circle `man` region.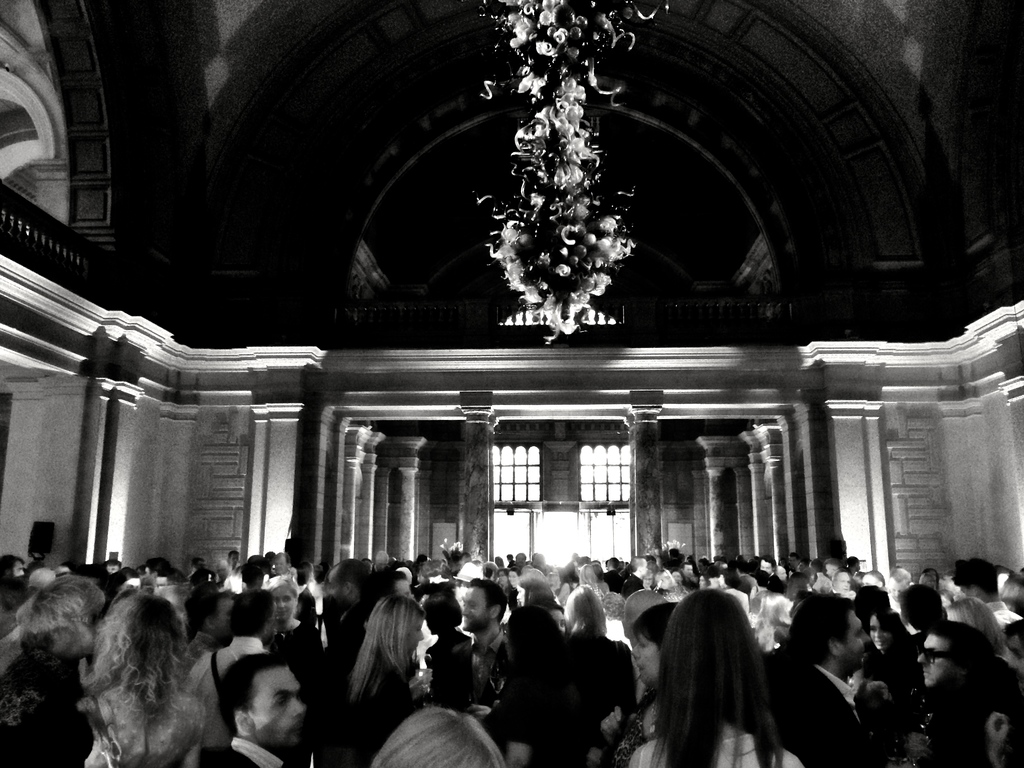
Region: [176,650,319,767].
